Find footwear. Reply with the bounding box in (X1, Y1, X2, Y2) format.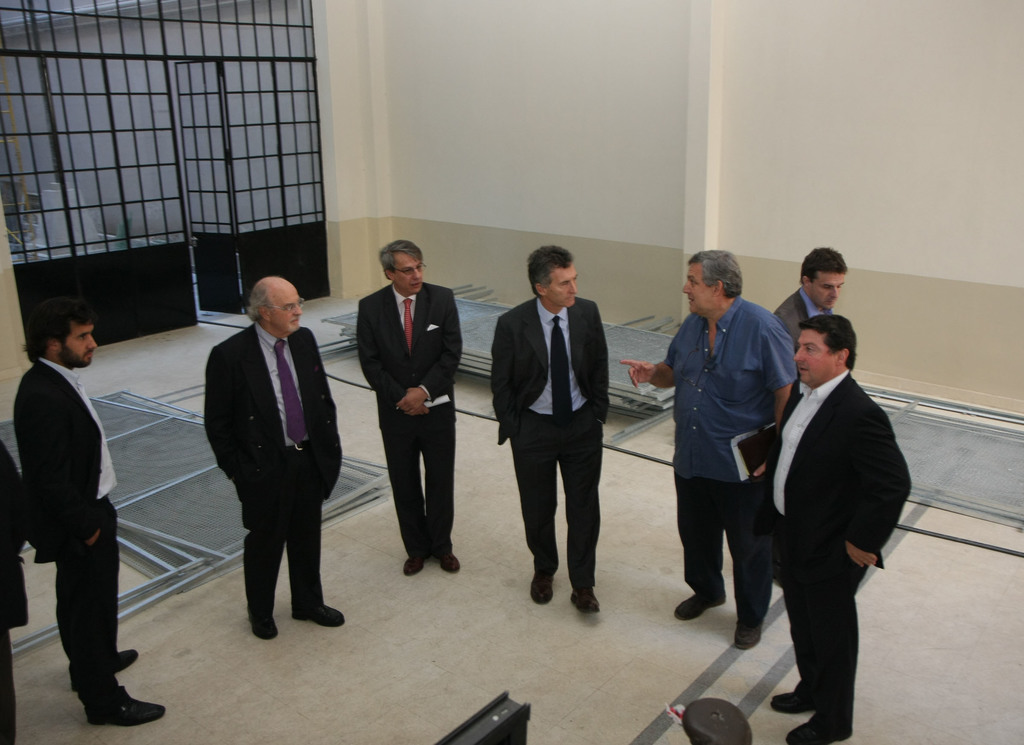
(294, 602, 348, 628).
